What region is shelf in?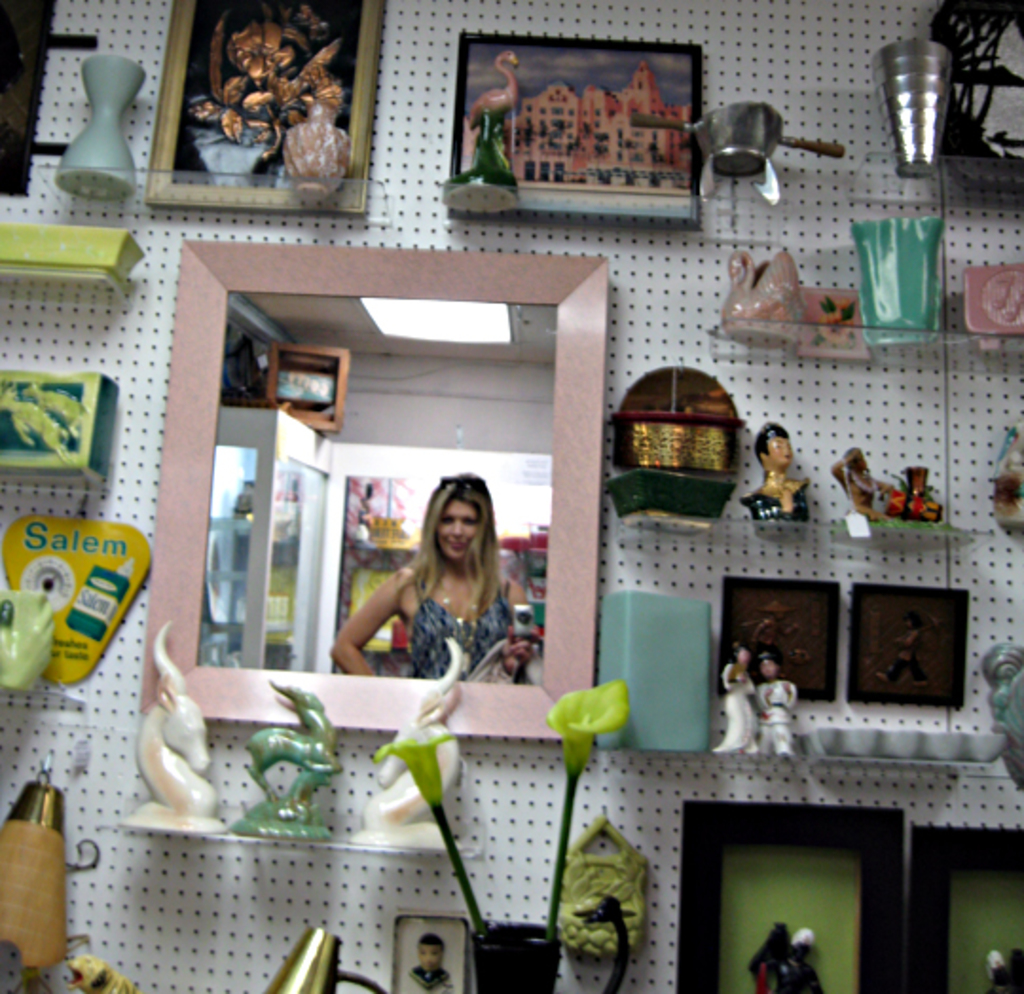
BBox(40, 87, 990, 993).
